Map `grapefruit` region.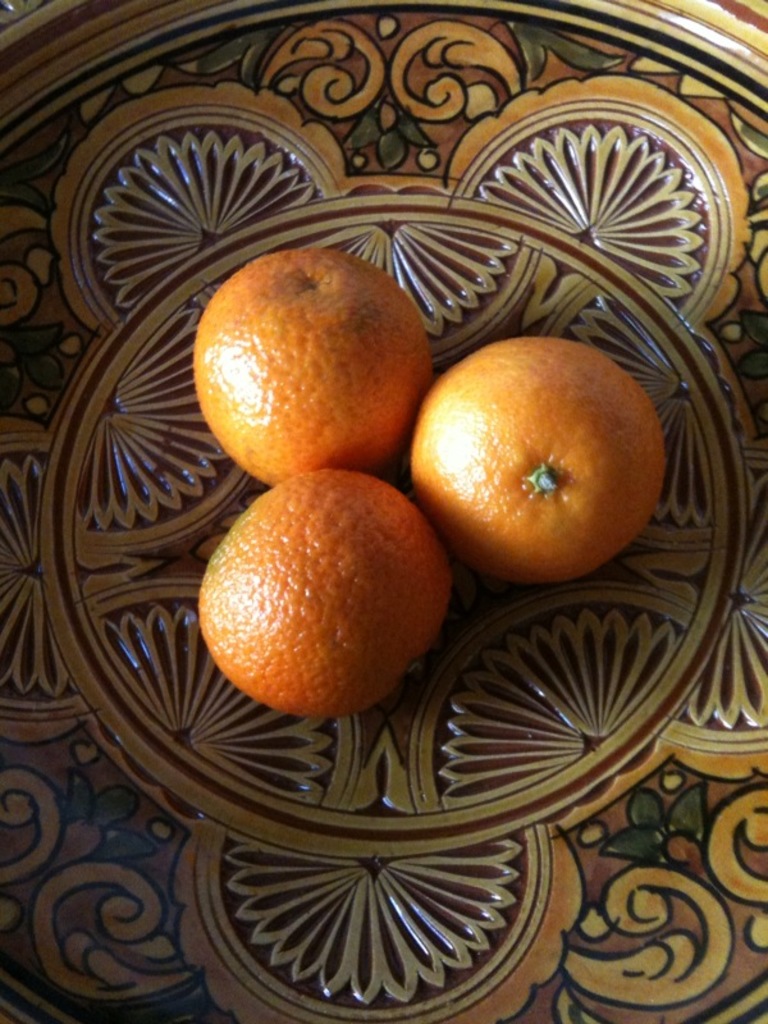
Mapped to 193/246/436/485.
